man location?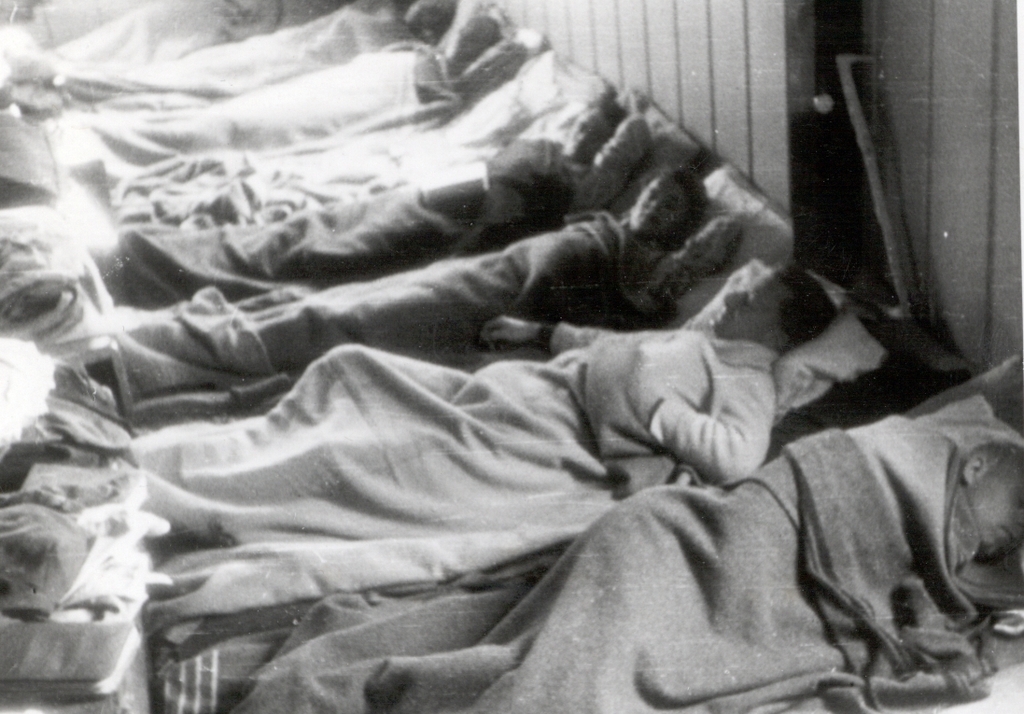
(37,0,451,98)
